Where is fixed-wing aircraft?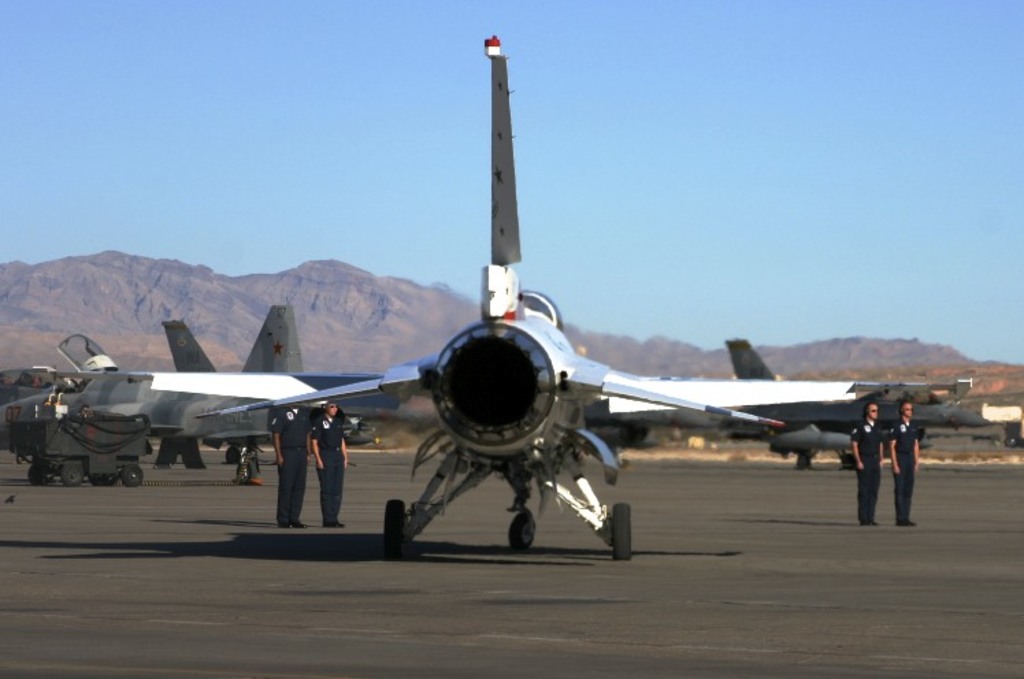
[181, 26, 797, 557].
